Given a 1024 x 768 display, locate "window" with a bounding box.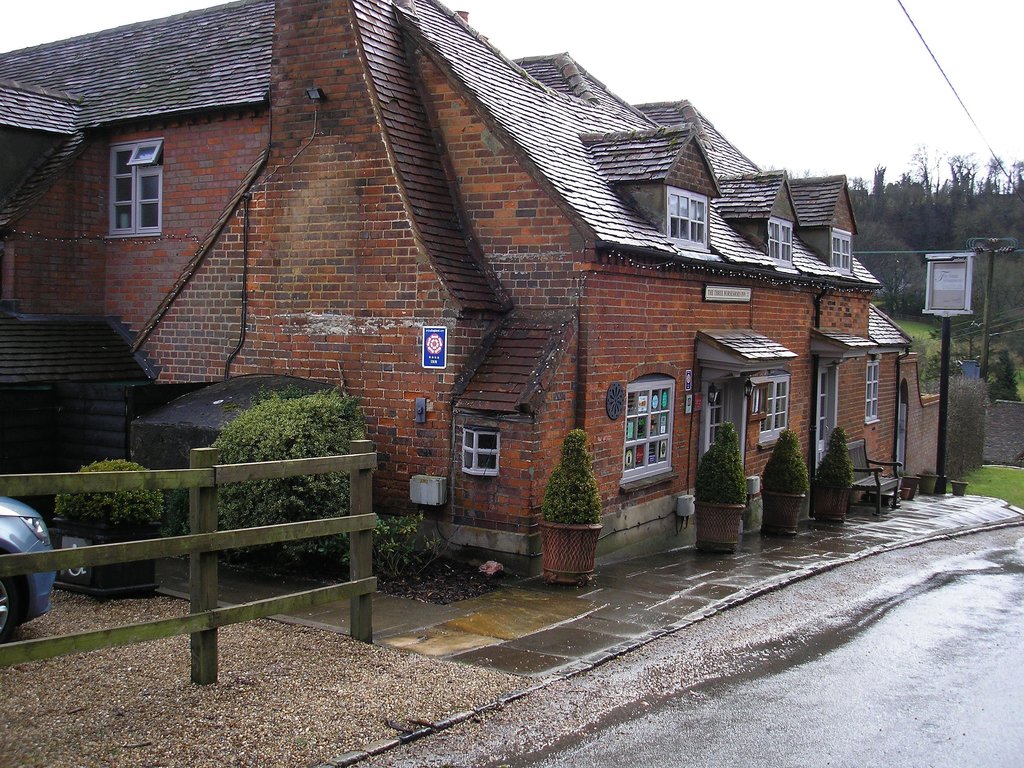
Located: locate(624, 377, 675, 483).
